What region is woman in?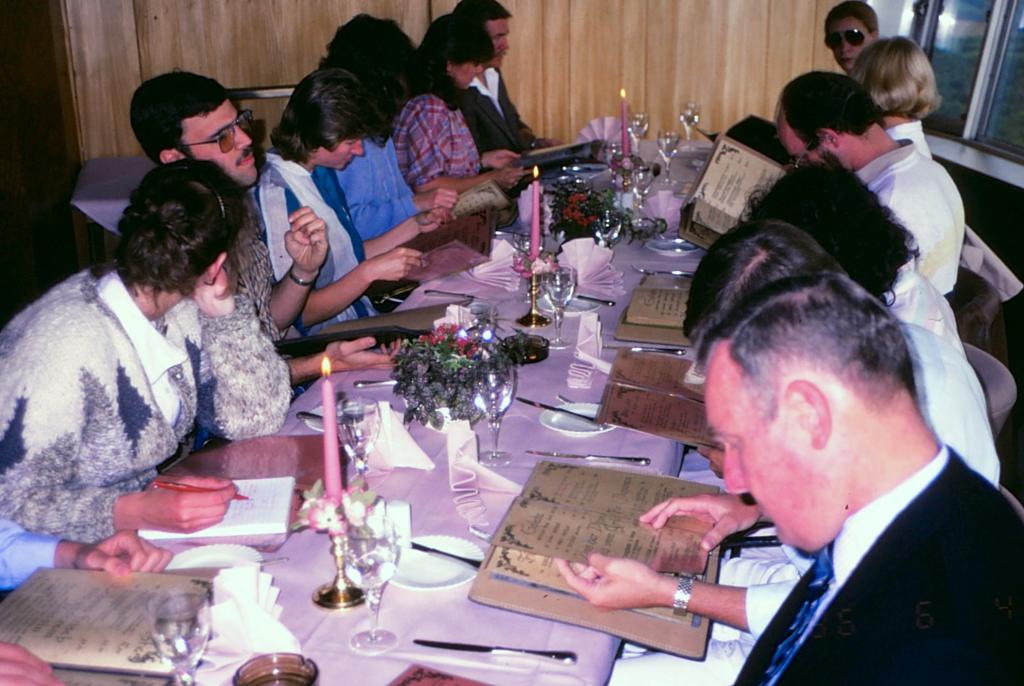
(left=23, top=141, right=294, bottom=579).
